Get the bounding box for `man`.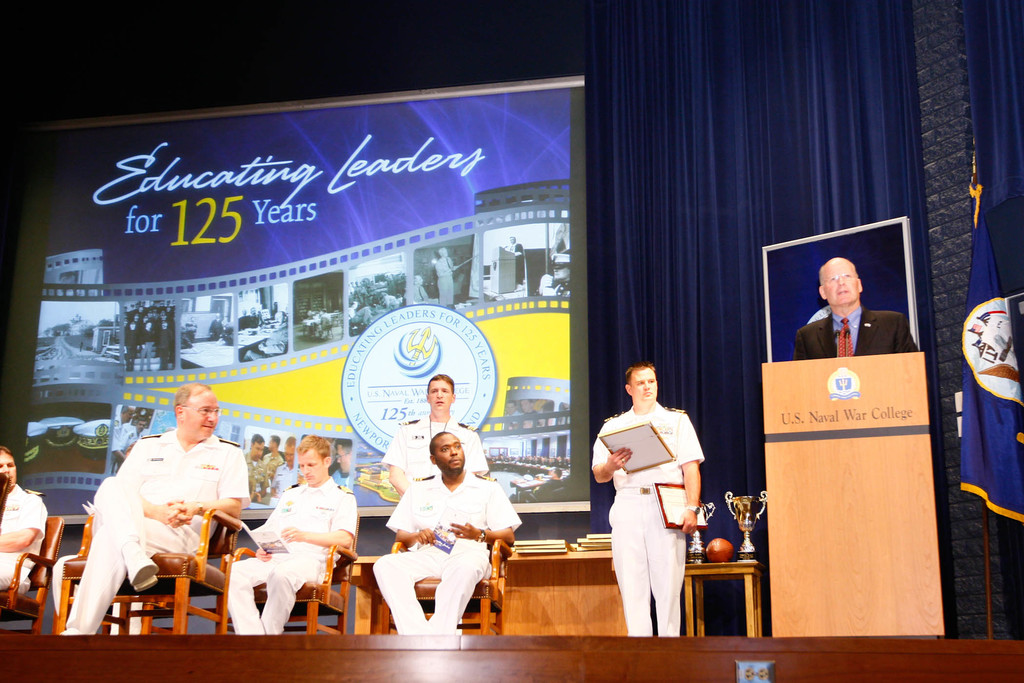
rect(221, 436, 357, 630).
